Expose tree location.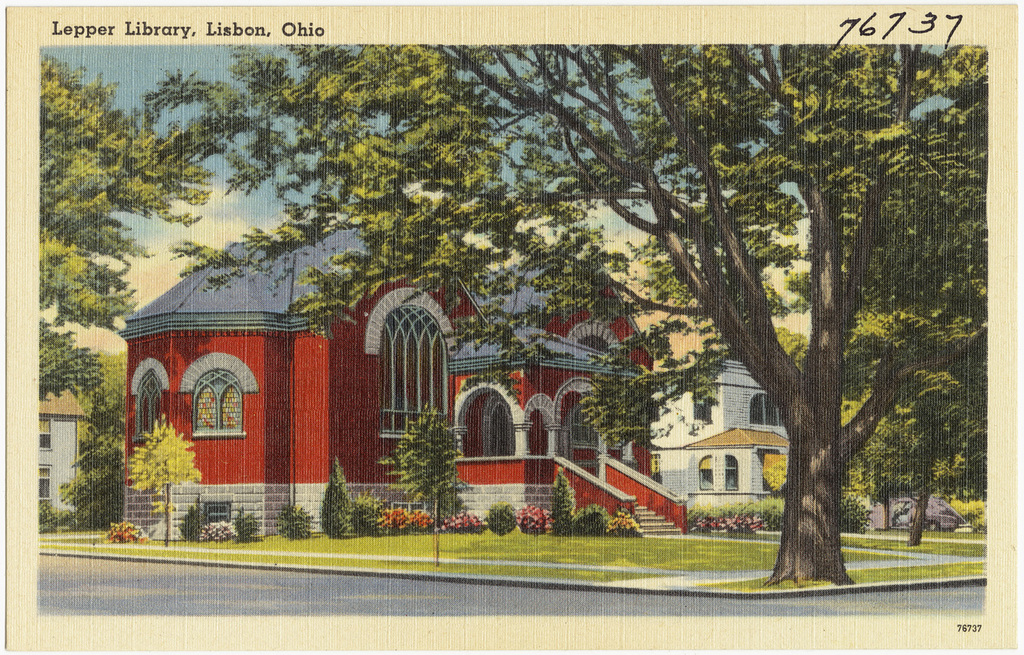
Exposed at (401, 401, 485, 560).
